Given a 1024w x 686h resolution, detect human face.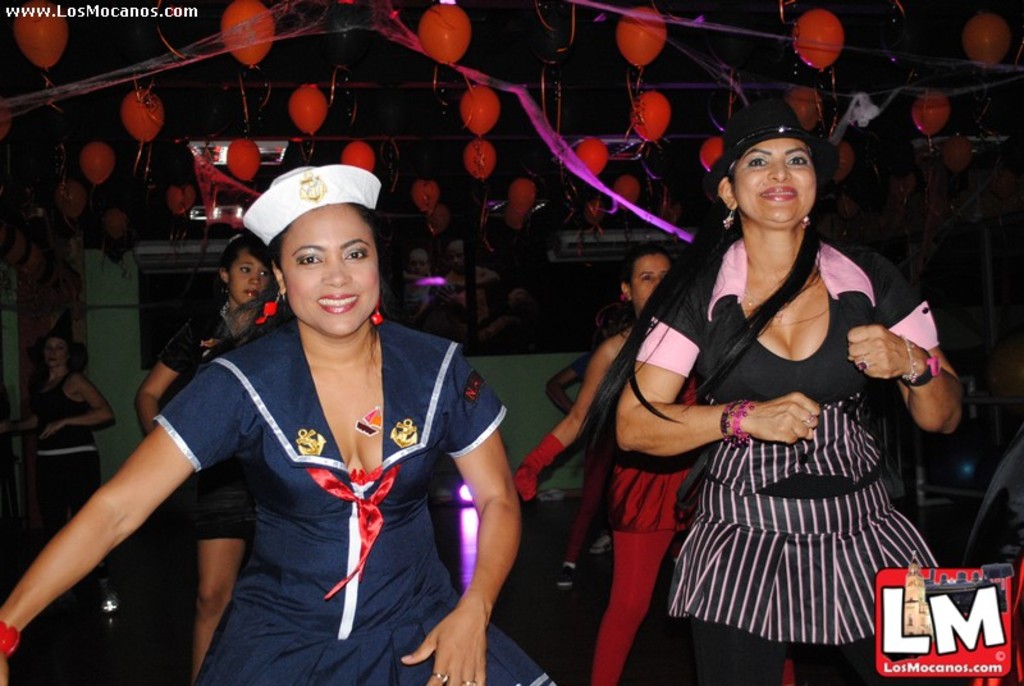
[50,337,64,362].
